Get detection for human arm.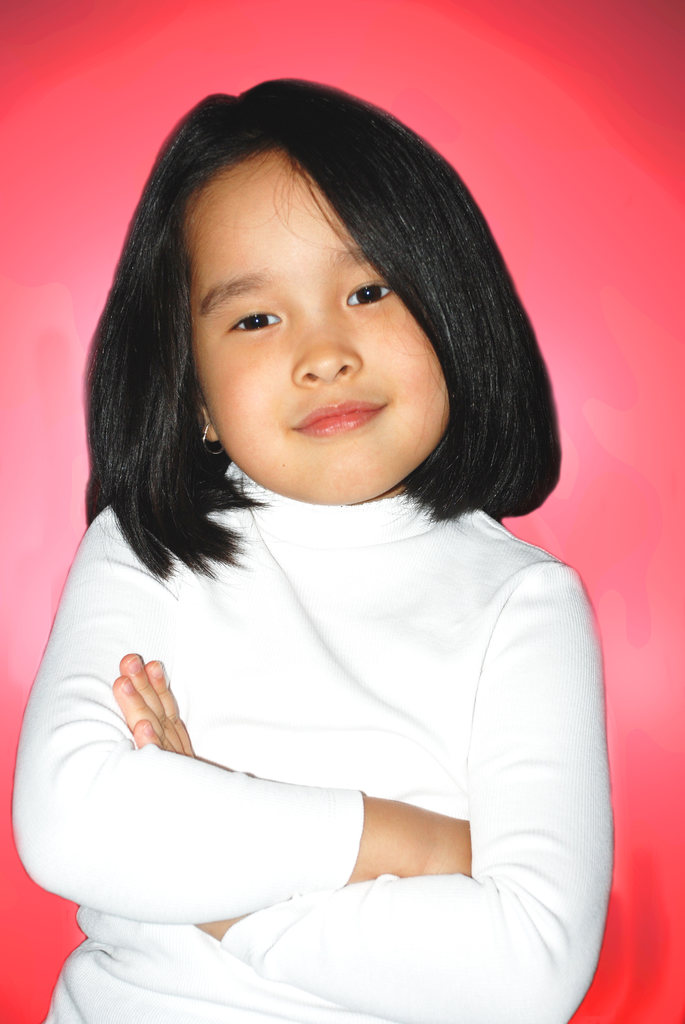
Detection: 107, 560, 618, 1023.
